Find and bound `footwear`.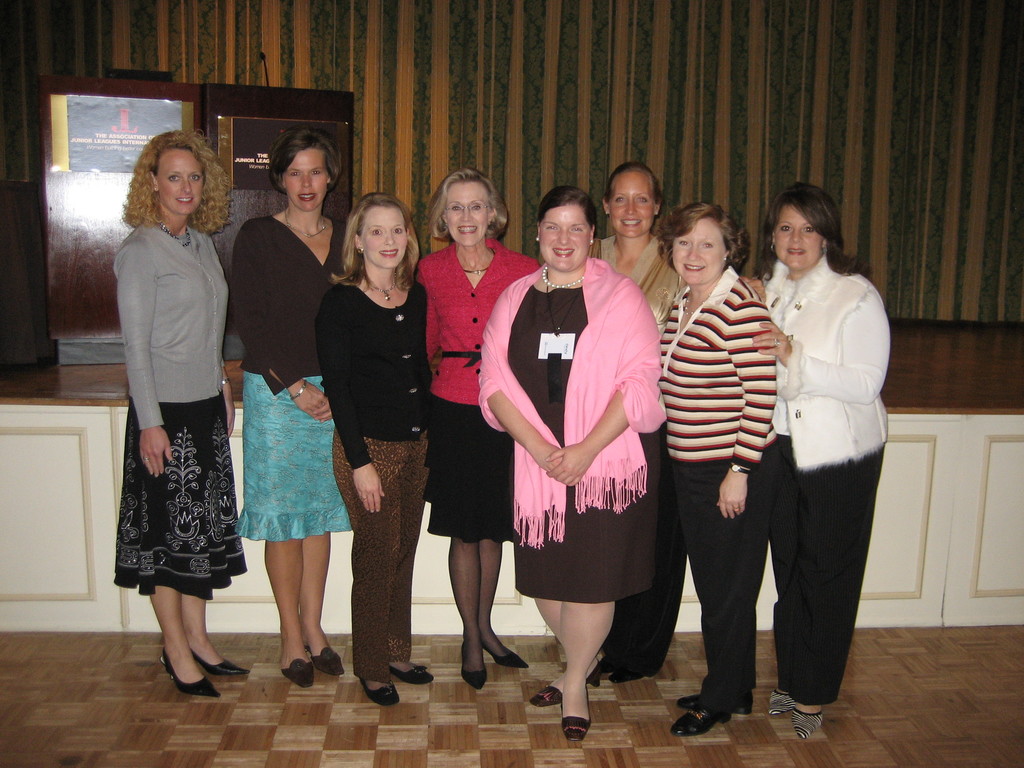
Bound: left=163, top=646, right=219, bottom=701.
